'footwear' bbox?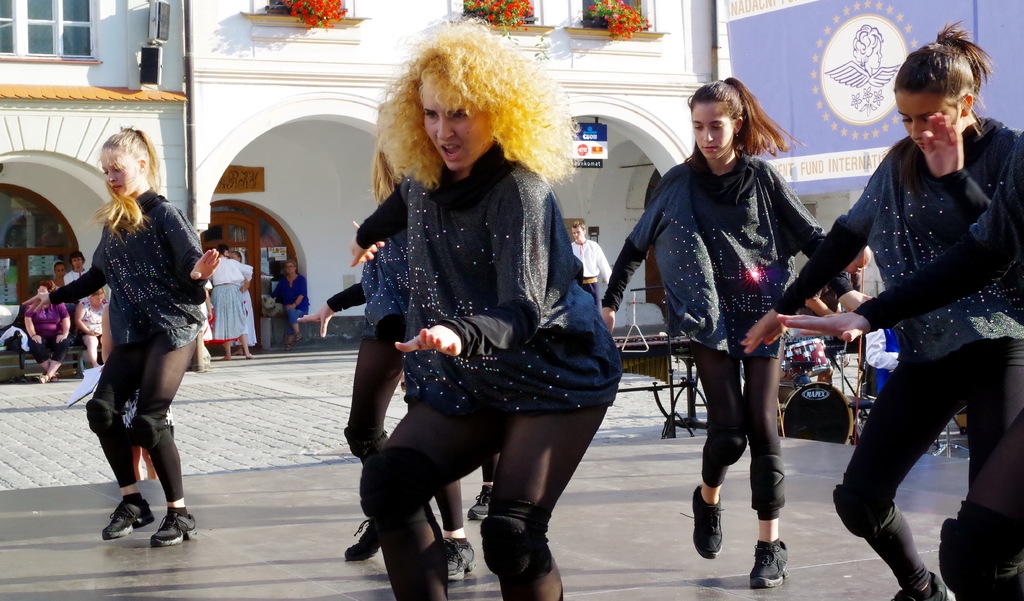
<box>102,499,156,539</box>
